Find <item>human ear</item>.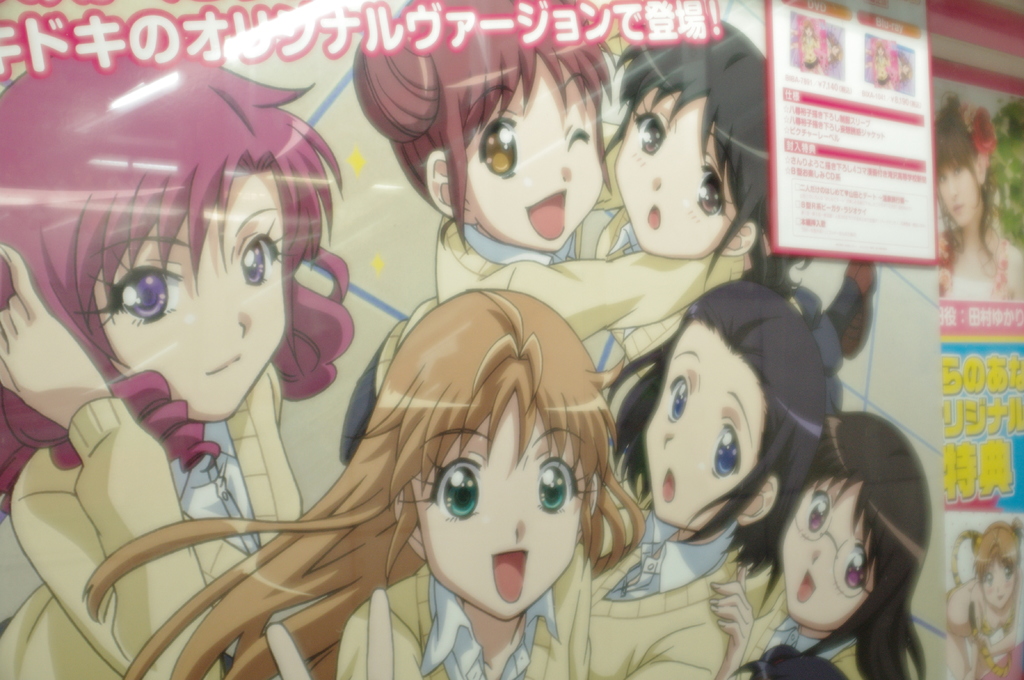
[x1=736, y1=477, x2=778, y2=527].
